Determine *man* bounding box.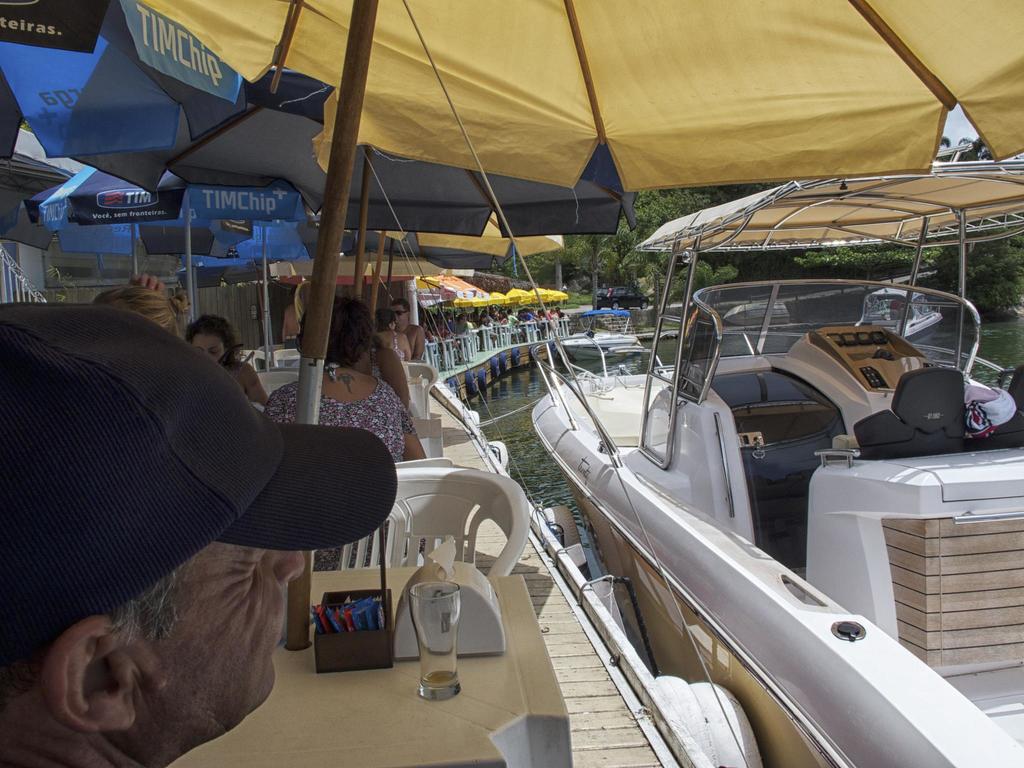
Determined: bbox=[0, 300, 401, 767].
